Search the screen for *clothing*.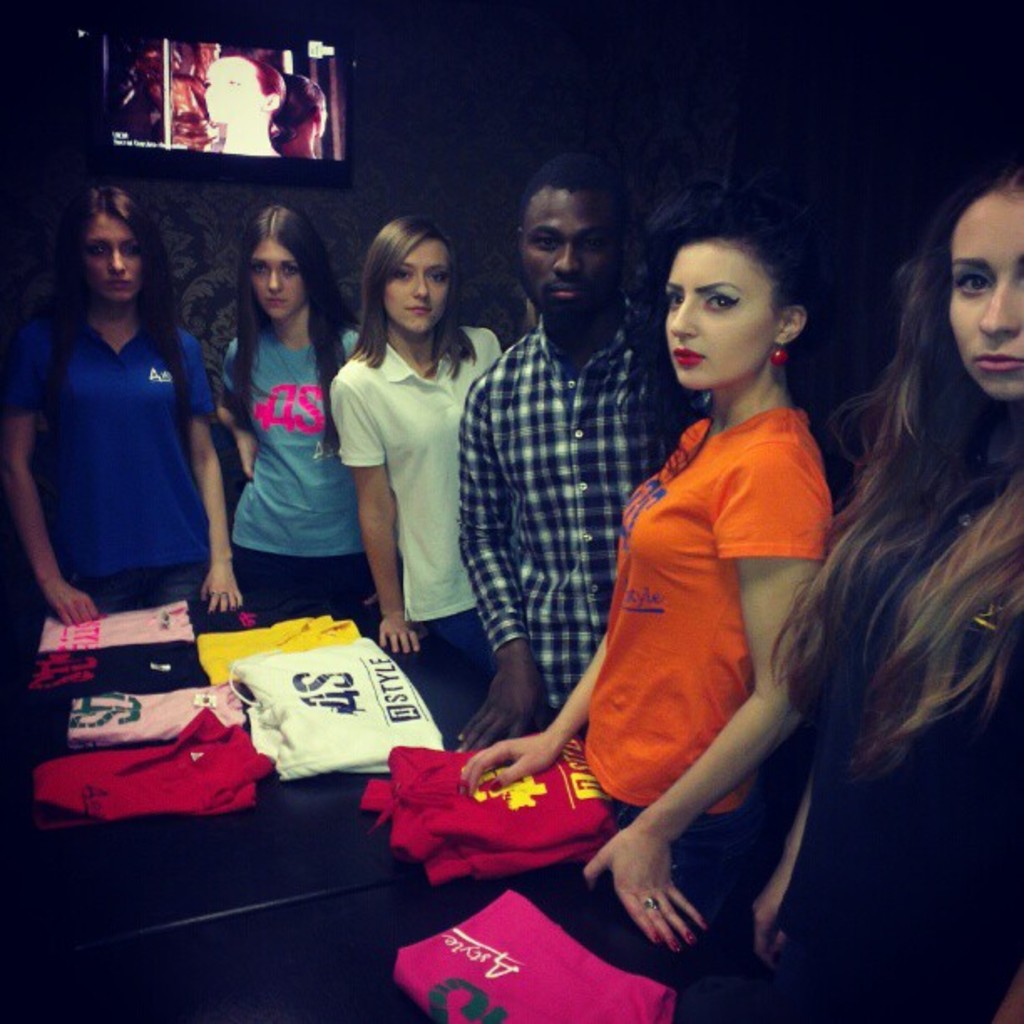
Found at x1=0, y1=301, x2=219, y2=622.
